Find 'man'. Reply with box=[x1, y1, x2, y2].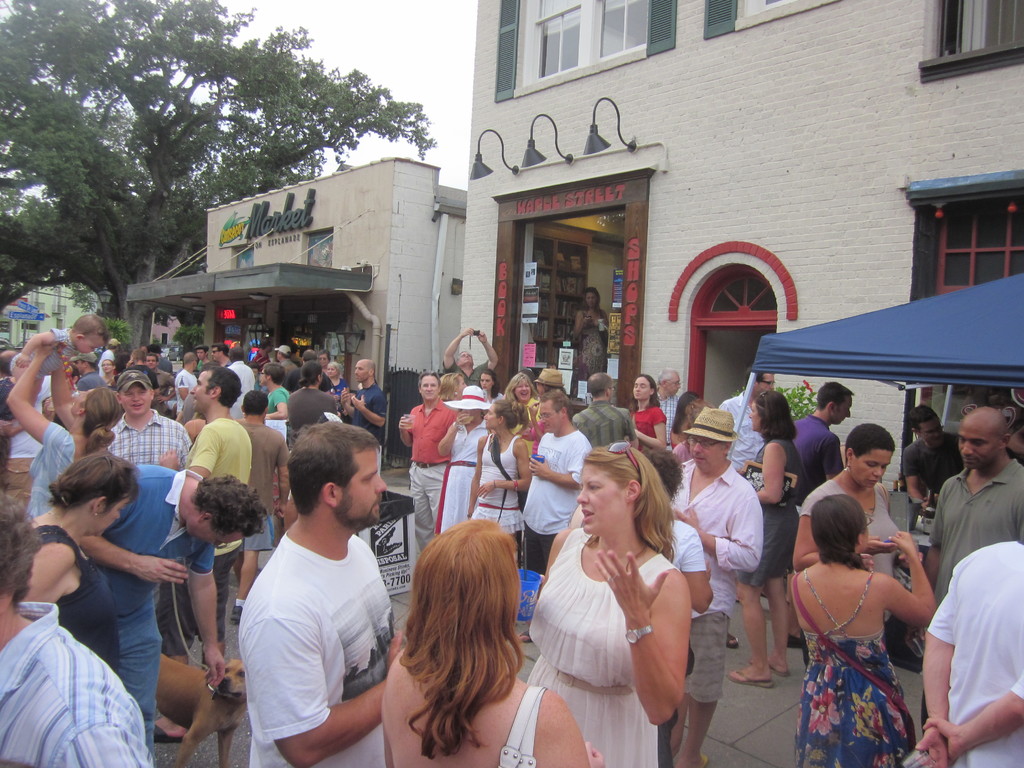
box=[905, 403, 968, 502].
